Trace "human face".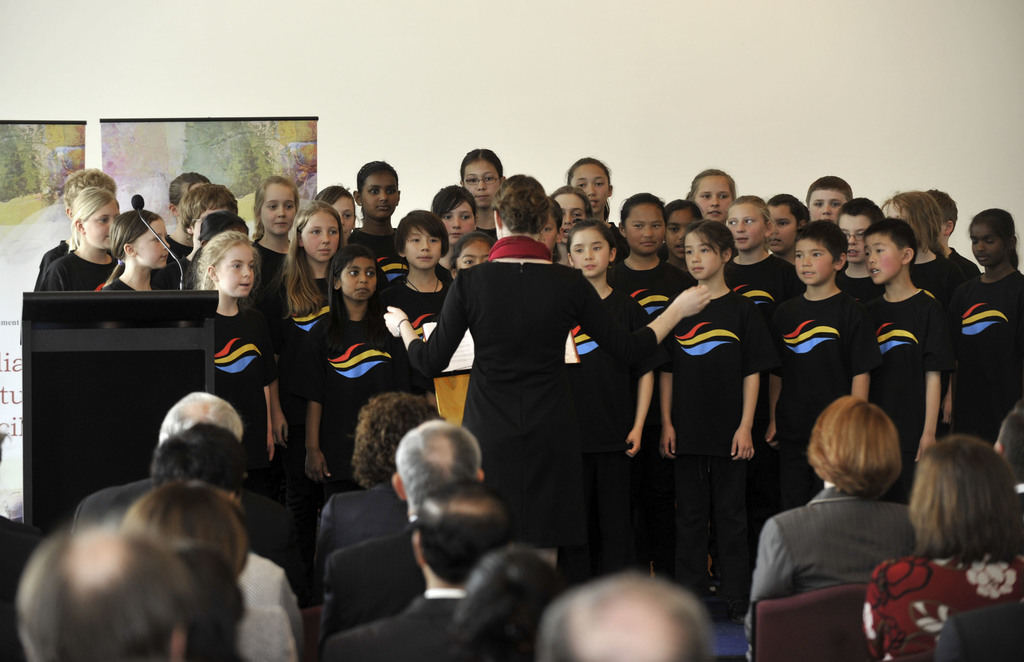
Traced to BBox(726, 200, 767, 252).
